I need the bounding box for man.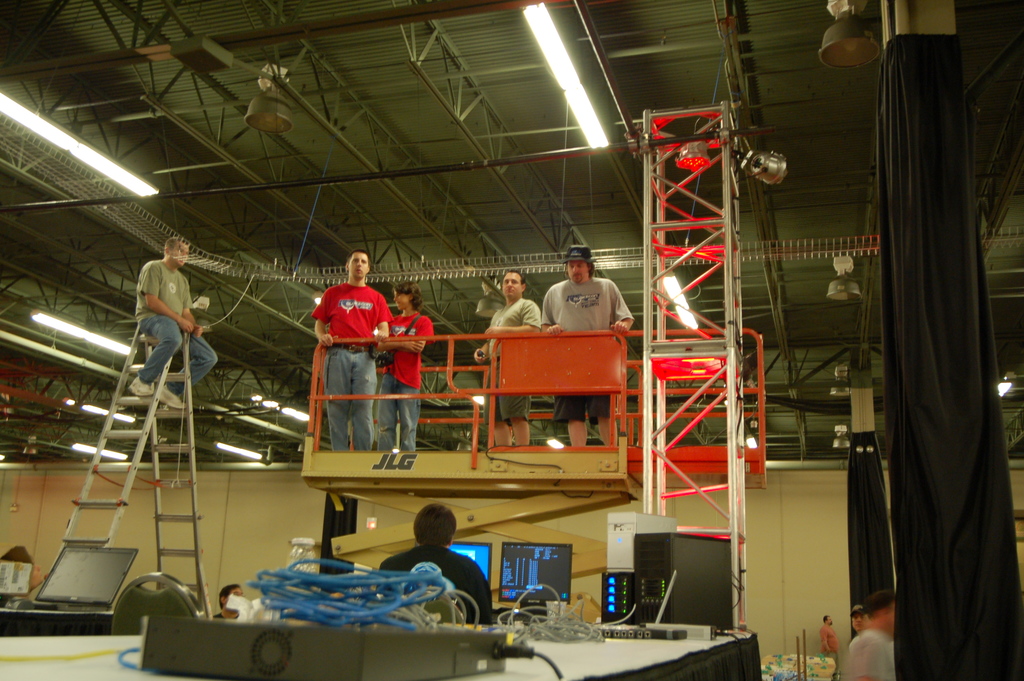
Here it is: (472, 264, 547, 461).
